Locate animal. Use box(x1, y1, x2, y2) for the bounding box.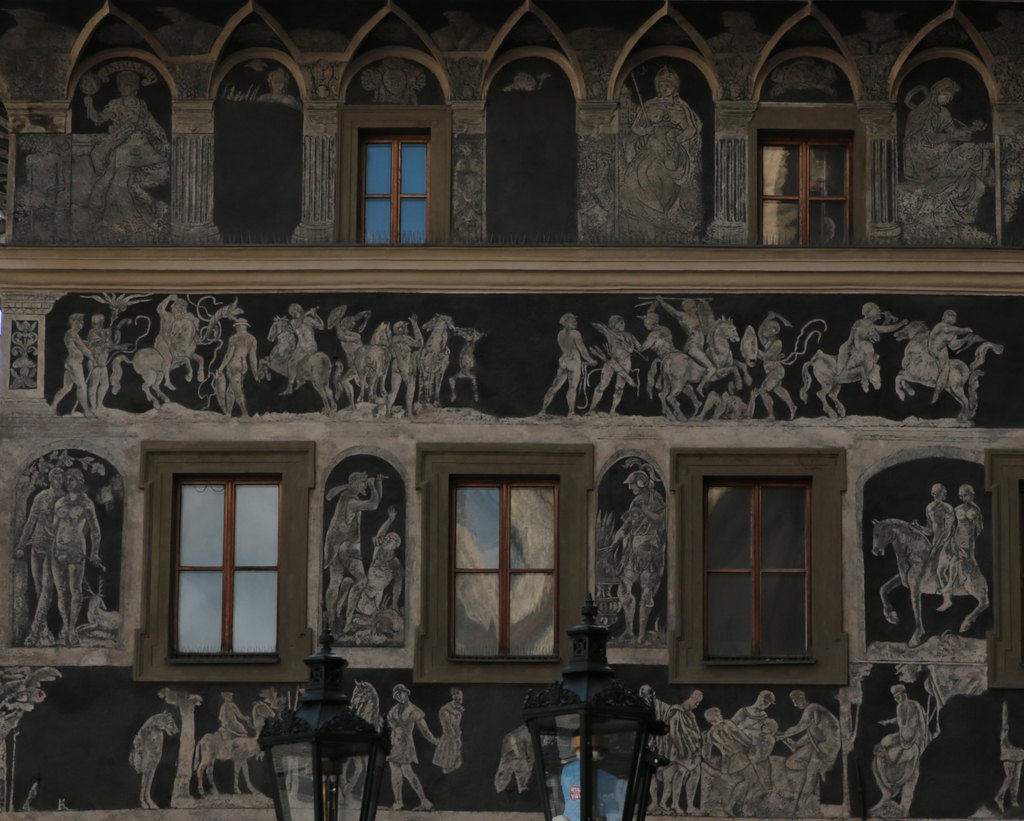
box(403, 316, 454, 426).
